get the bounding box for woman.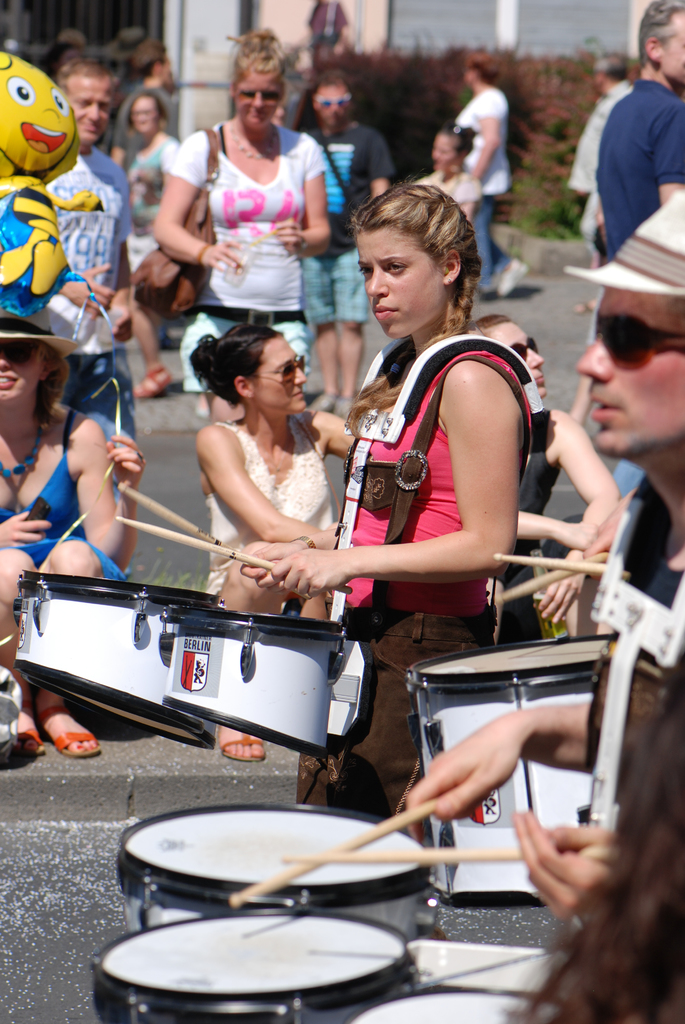
crop(45, 45, 142, 427).
